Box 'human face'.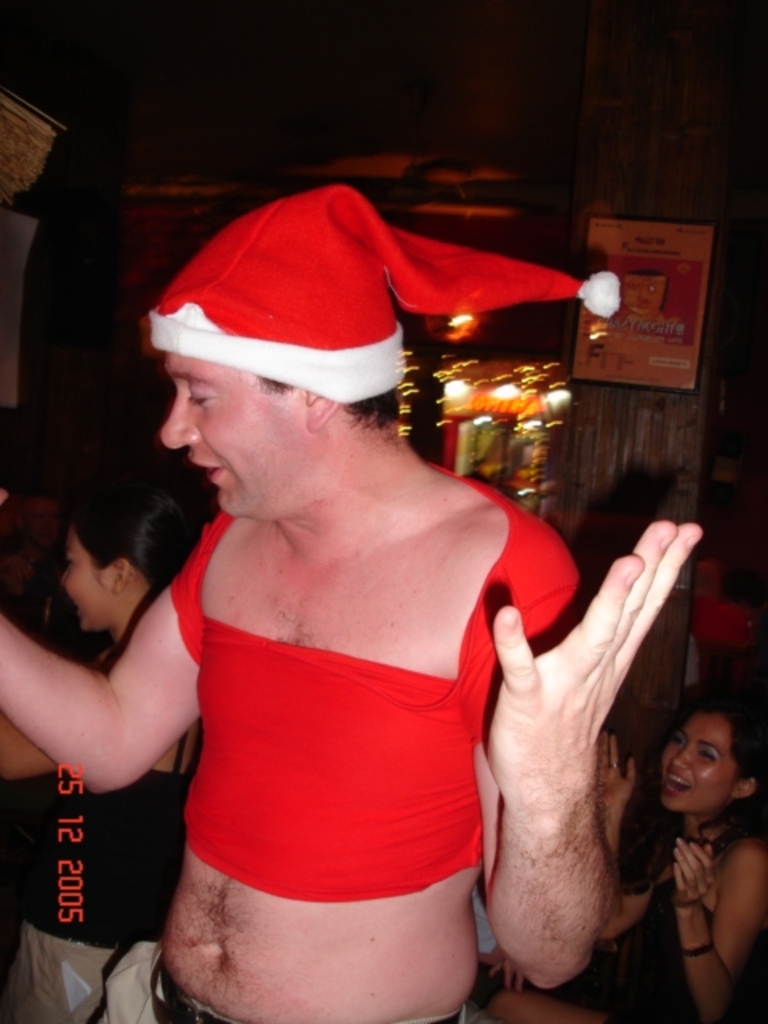
left=656, top=710, right=746, bottom=816.
